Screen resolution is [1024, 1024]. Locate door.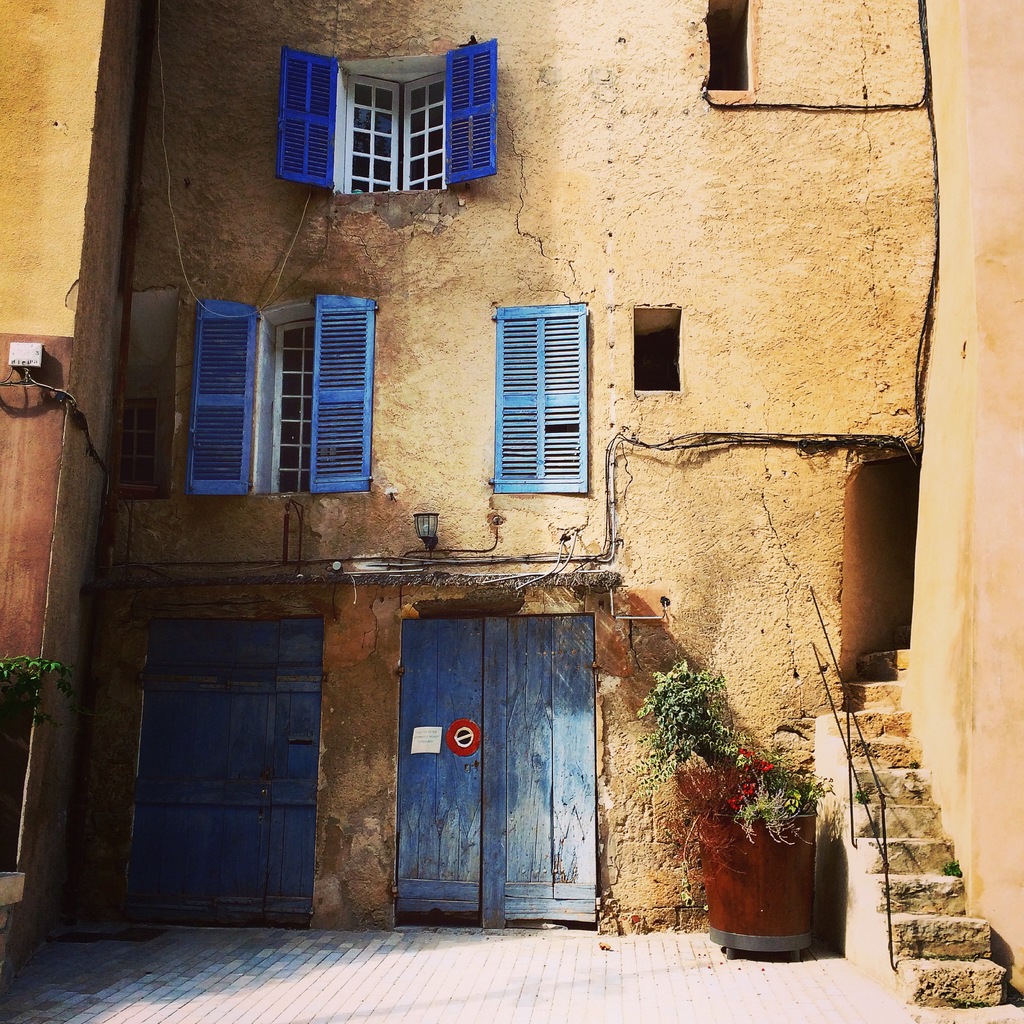
bbox=(402, 612, 598, 938).
